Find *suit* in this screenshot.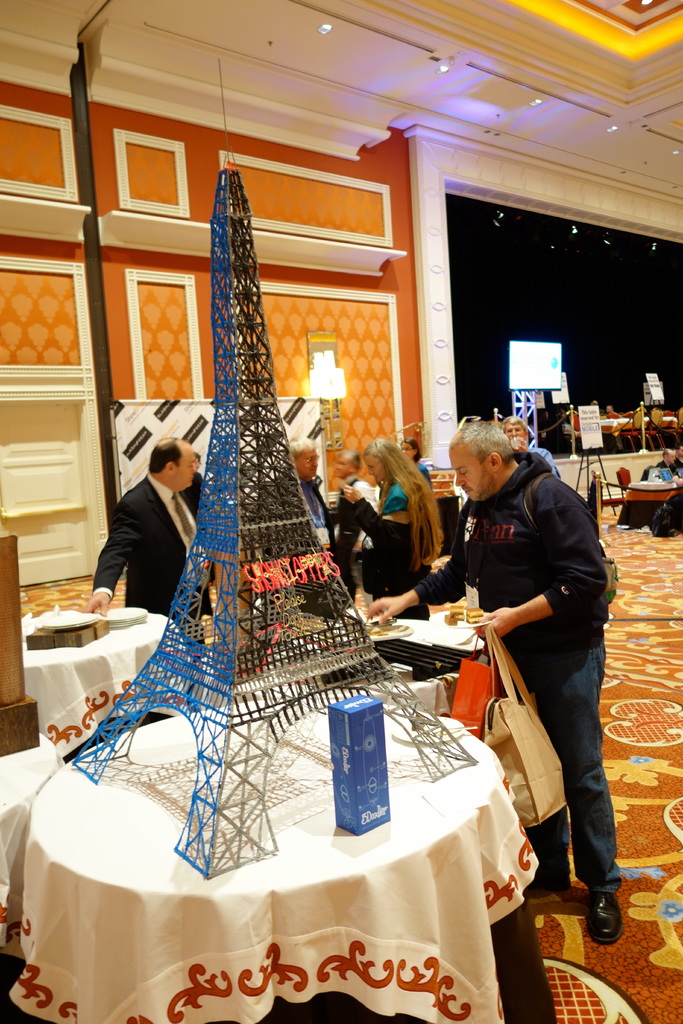
The bounding box for *suit* is (left=94, top=436, right=201, bottom=626).
